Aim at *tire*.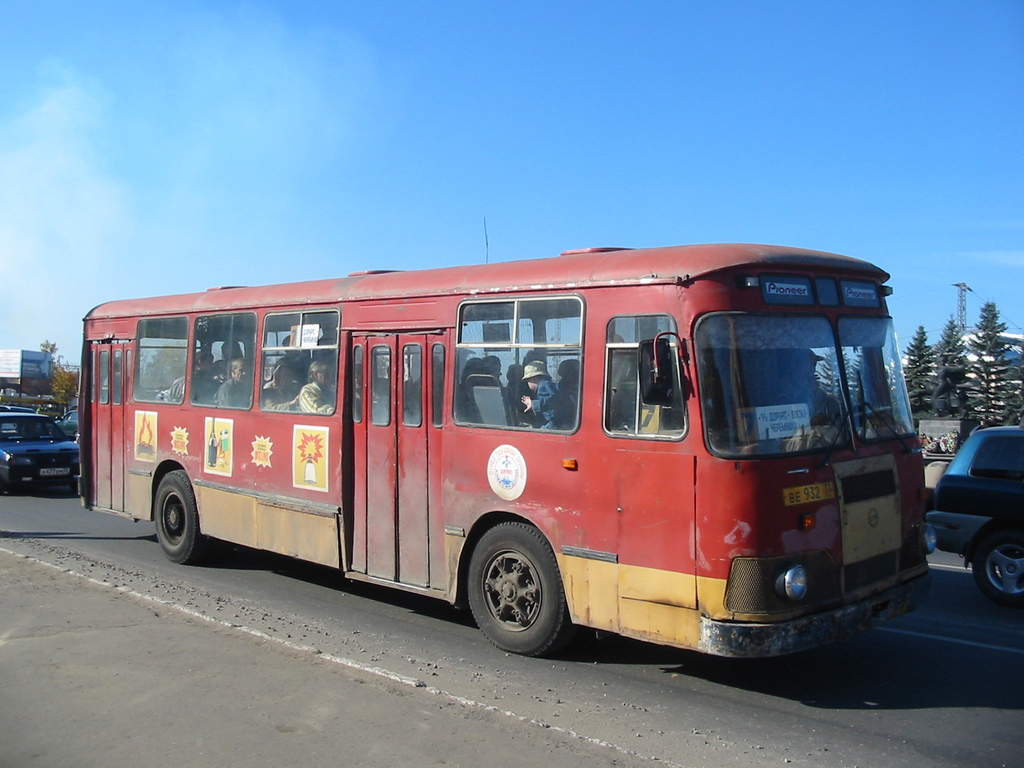
Aimed at (152,468,218,564).
